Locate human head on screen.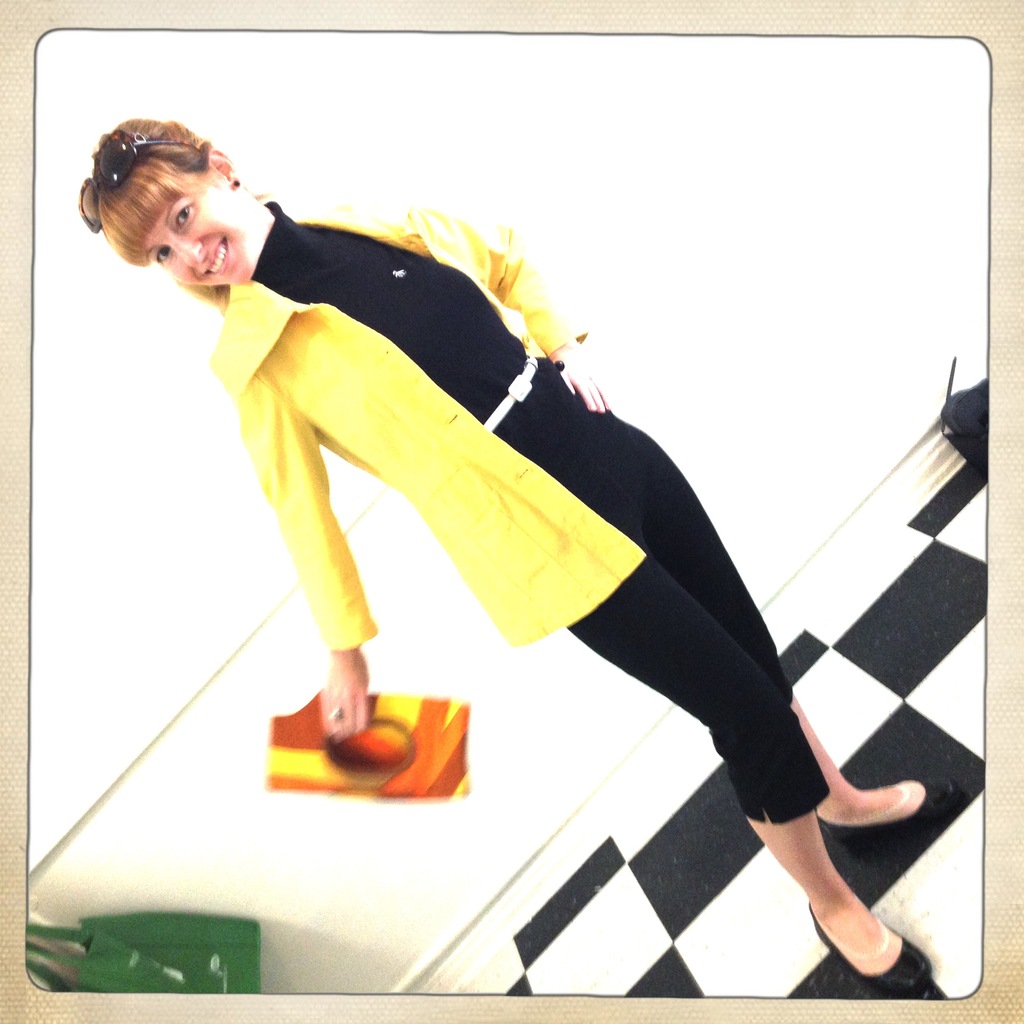
On screen at Rect(79, 113, 266, 294).
